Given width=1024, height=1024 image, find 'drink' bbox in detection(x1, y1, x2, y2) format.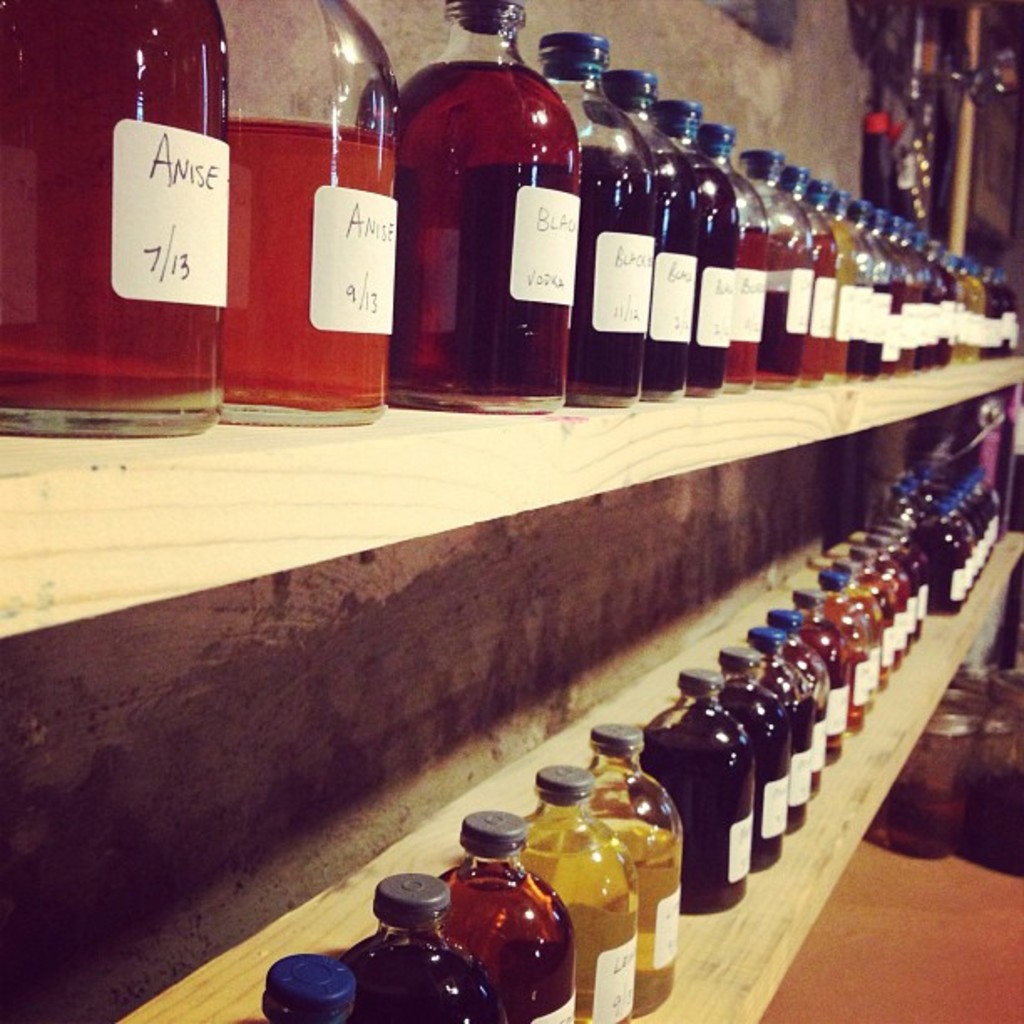
detection(830, 602, 867, 730).
